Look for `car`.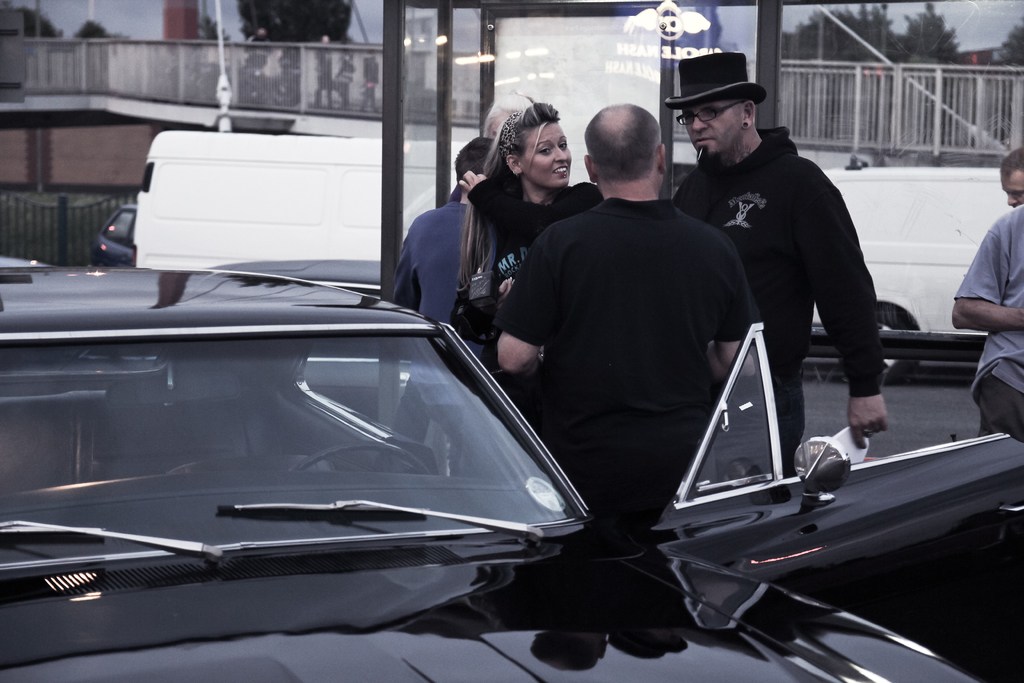
Found: region(0, 259, 1022, 682).
